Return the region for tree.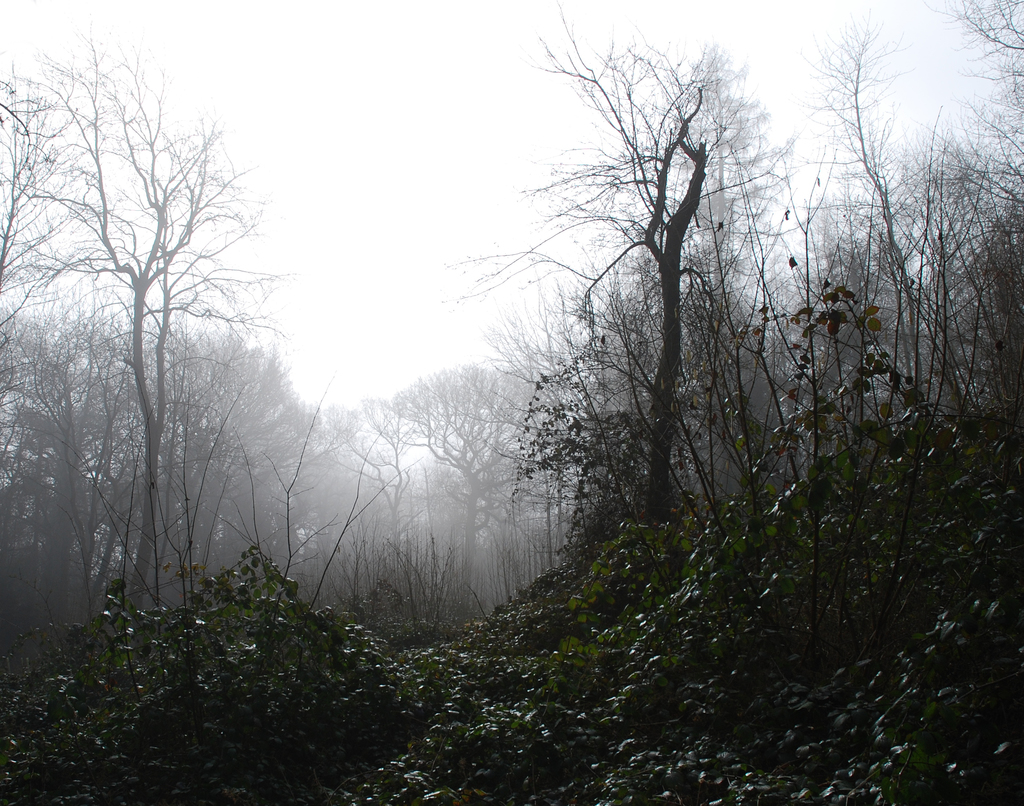
BBox(0, 317, 50, 622).
